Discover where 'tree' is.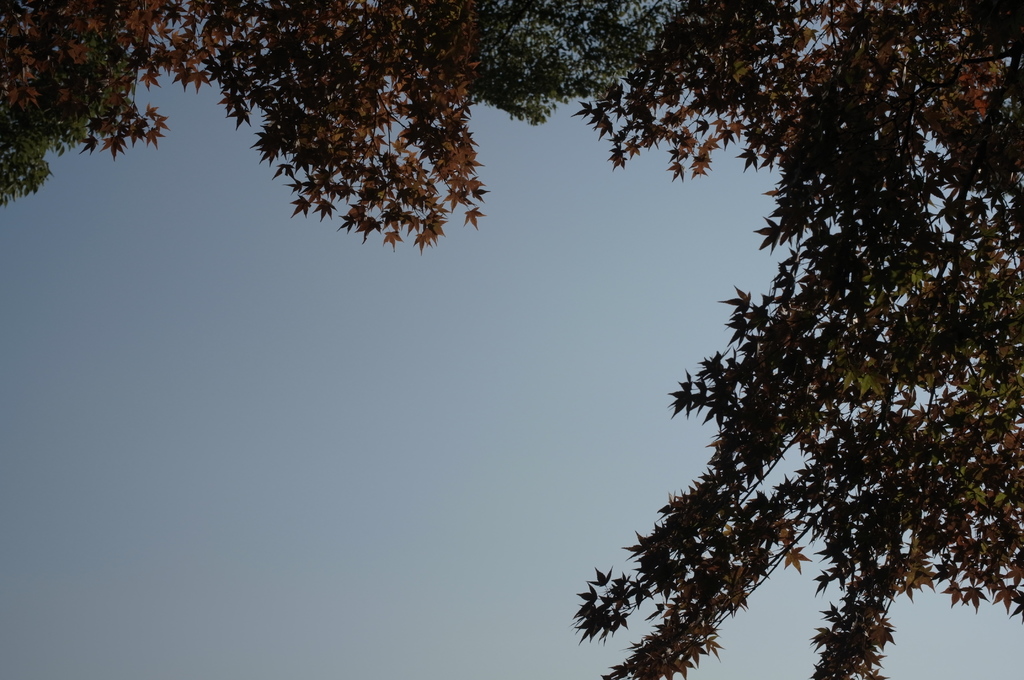
Discovered at box=[2, 2, 1023, 679].
